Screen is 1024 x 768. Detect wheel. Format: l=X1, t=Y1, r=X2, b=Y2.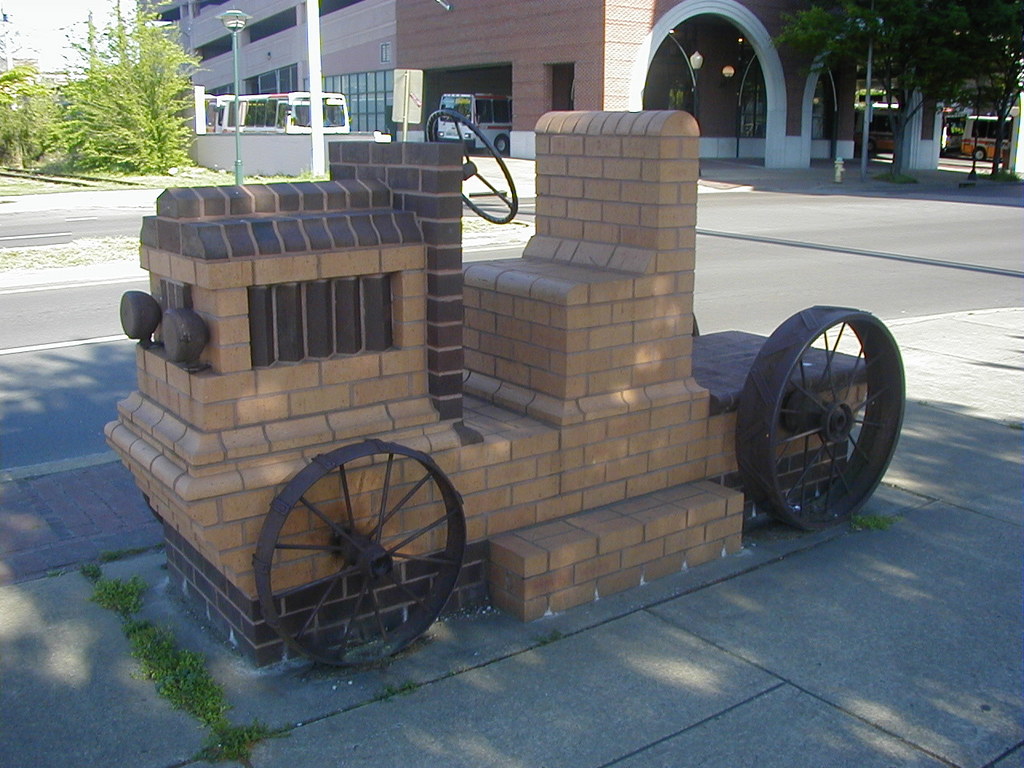
l=430, t=110, r=518, b=226.
